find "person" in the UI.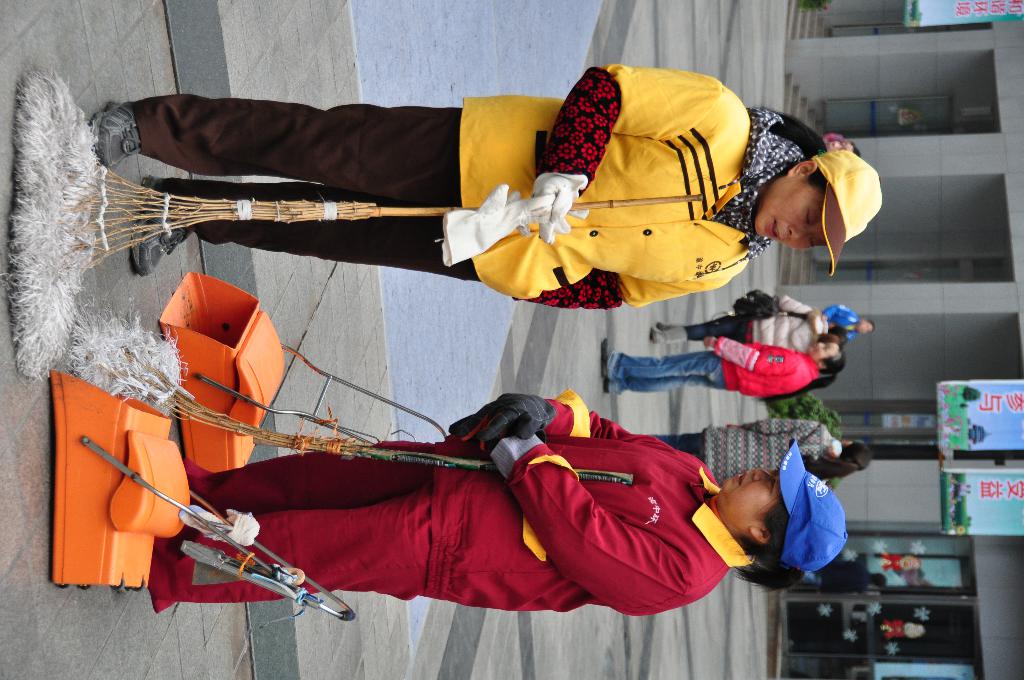
UI element at (108, 63, 847, 339).
